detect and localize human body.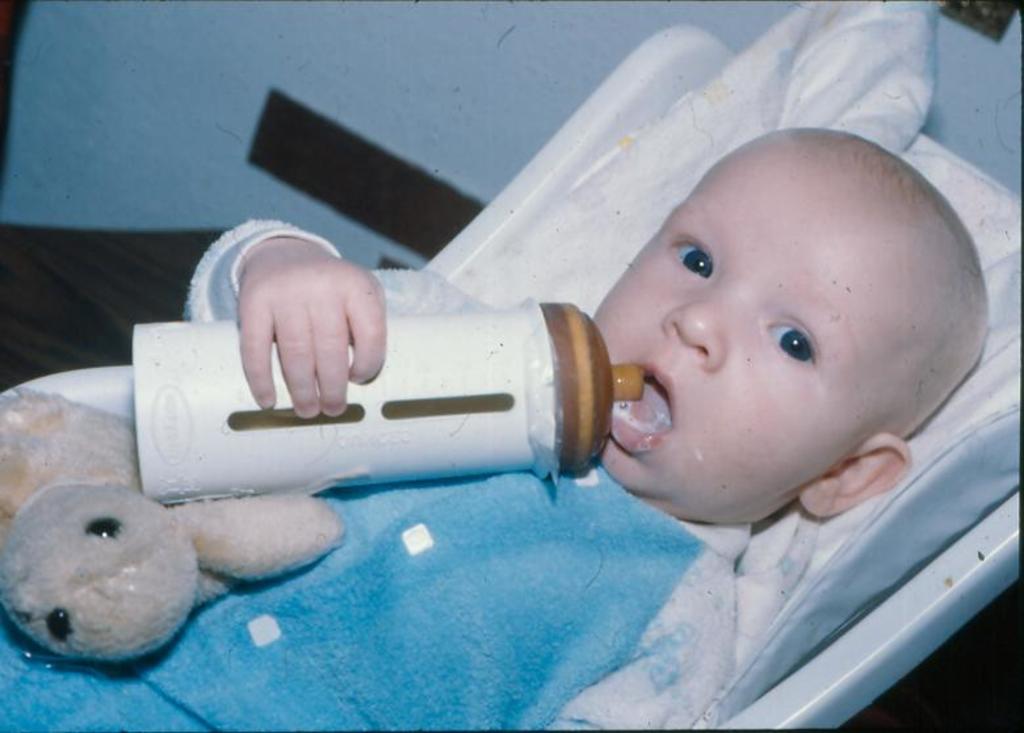
Localized at 105, 148, 961, 679.
